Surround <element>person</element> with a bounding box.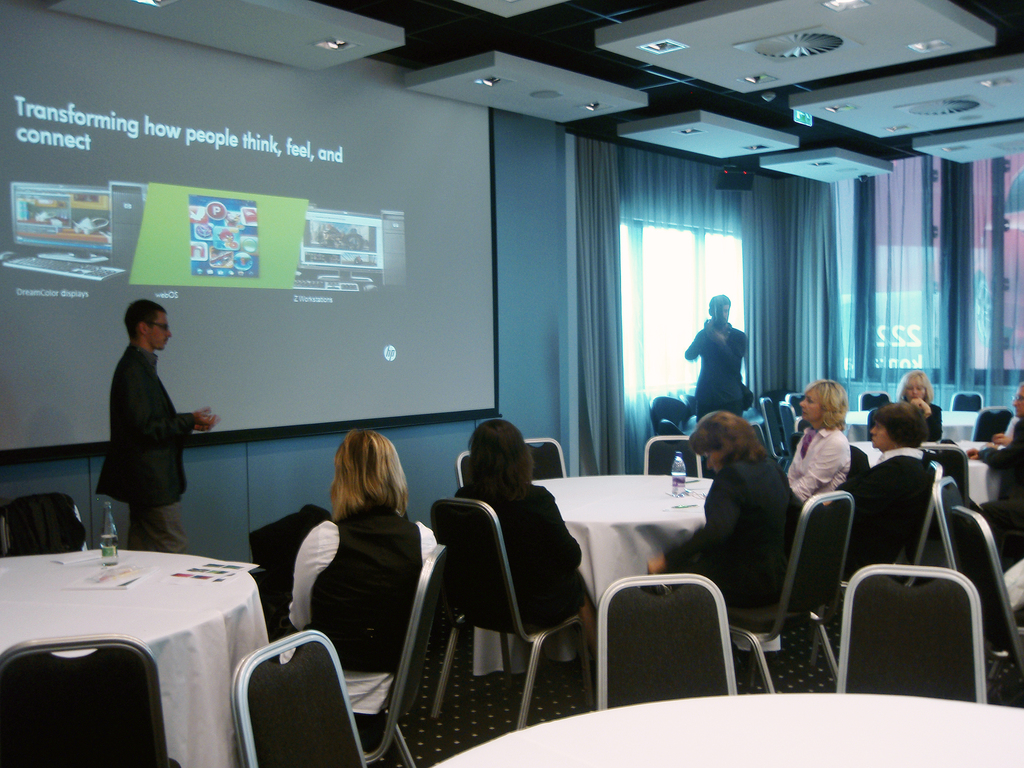
detection(456, 419, 588, 627).
